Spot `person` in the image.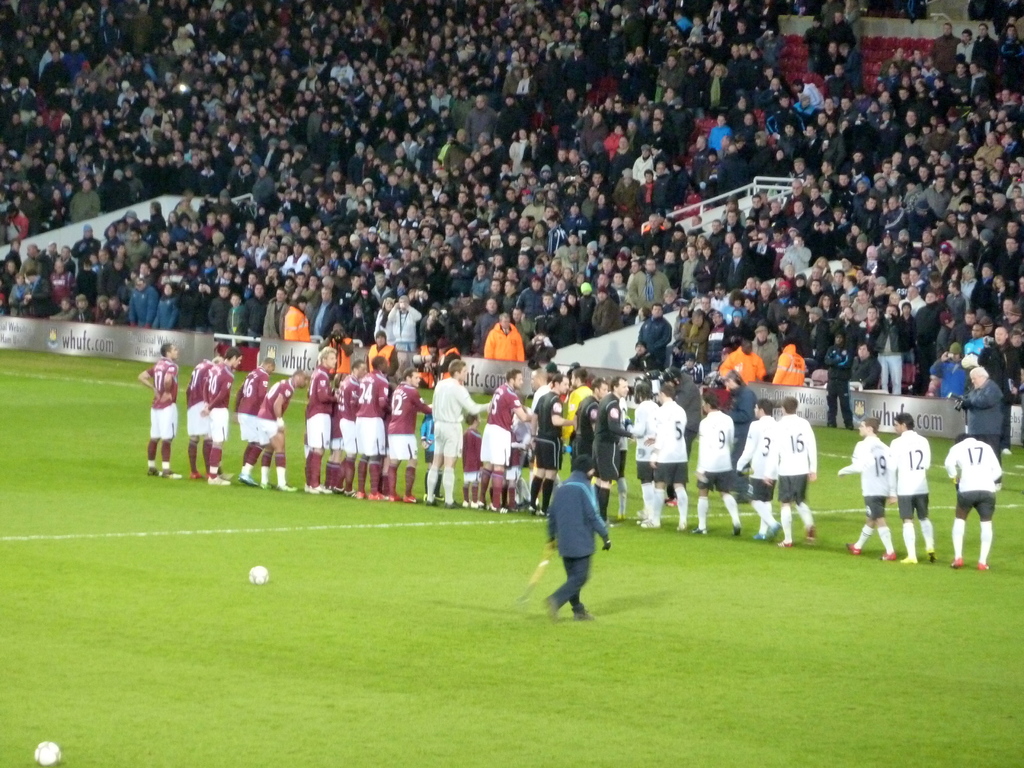
`person` found at region(257, 369, 307, 490).
